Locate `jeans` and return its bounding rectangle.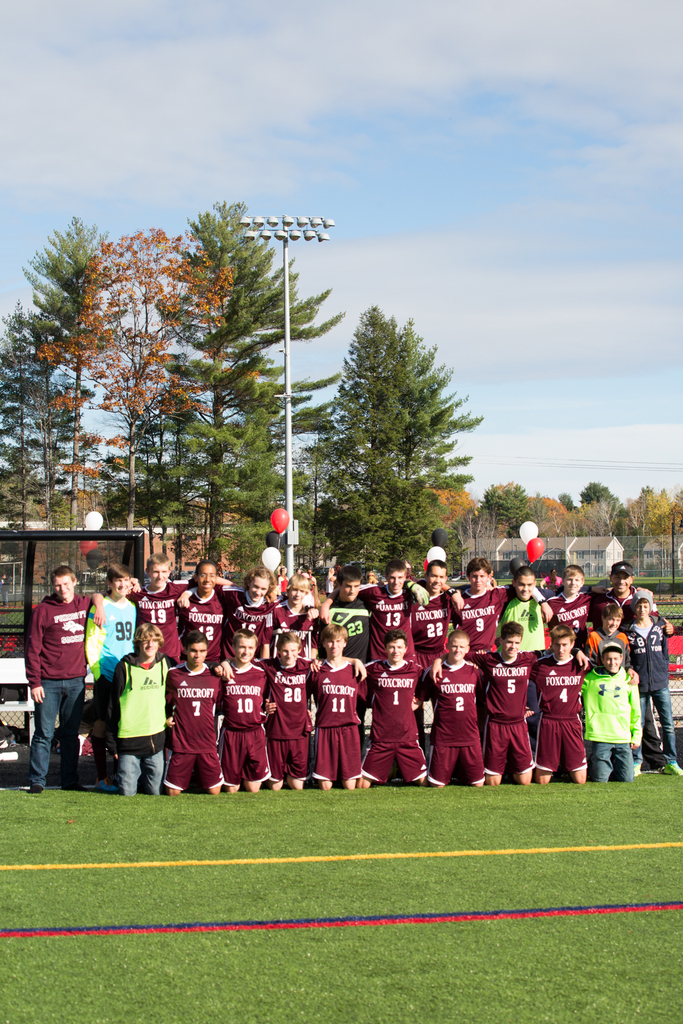
pyautogui.locateOnScreen(635, 692, 649, 728).
